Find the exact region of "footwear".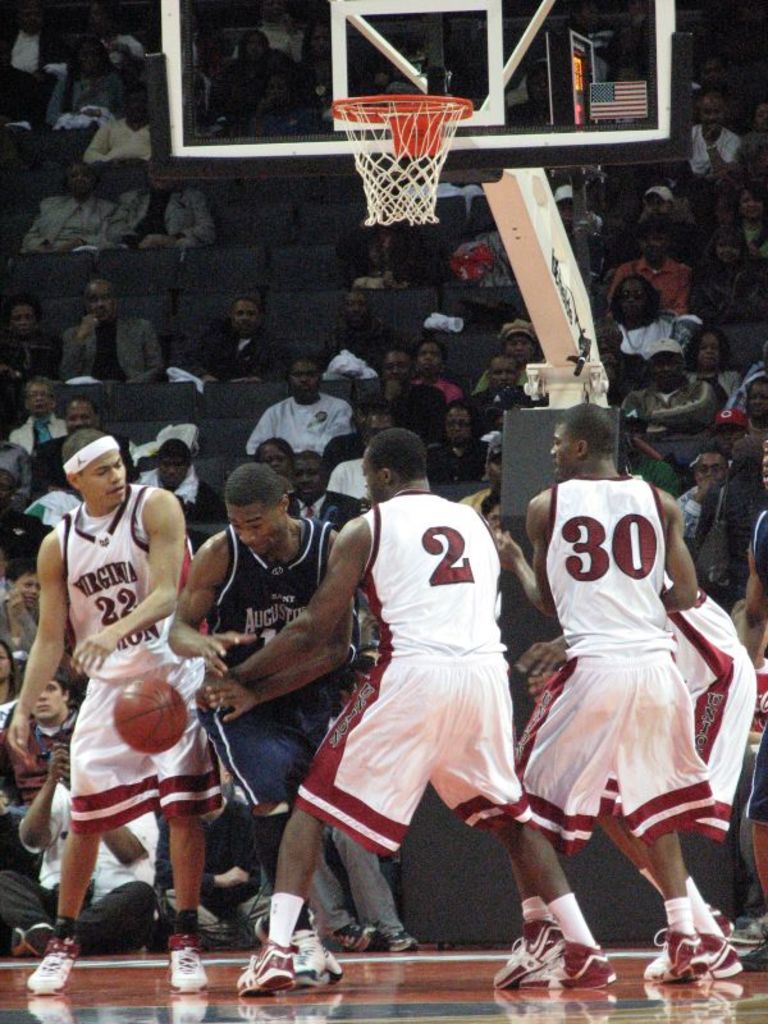
Exact region: <box>6,920,58,948</box>.
